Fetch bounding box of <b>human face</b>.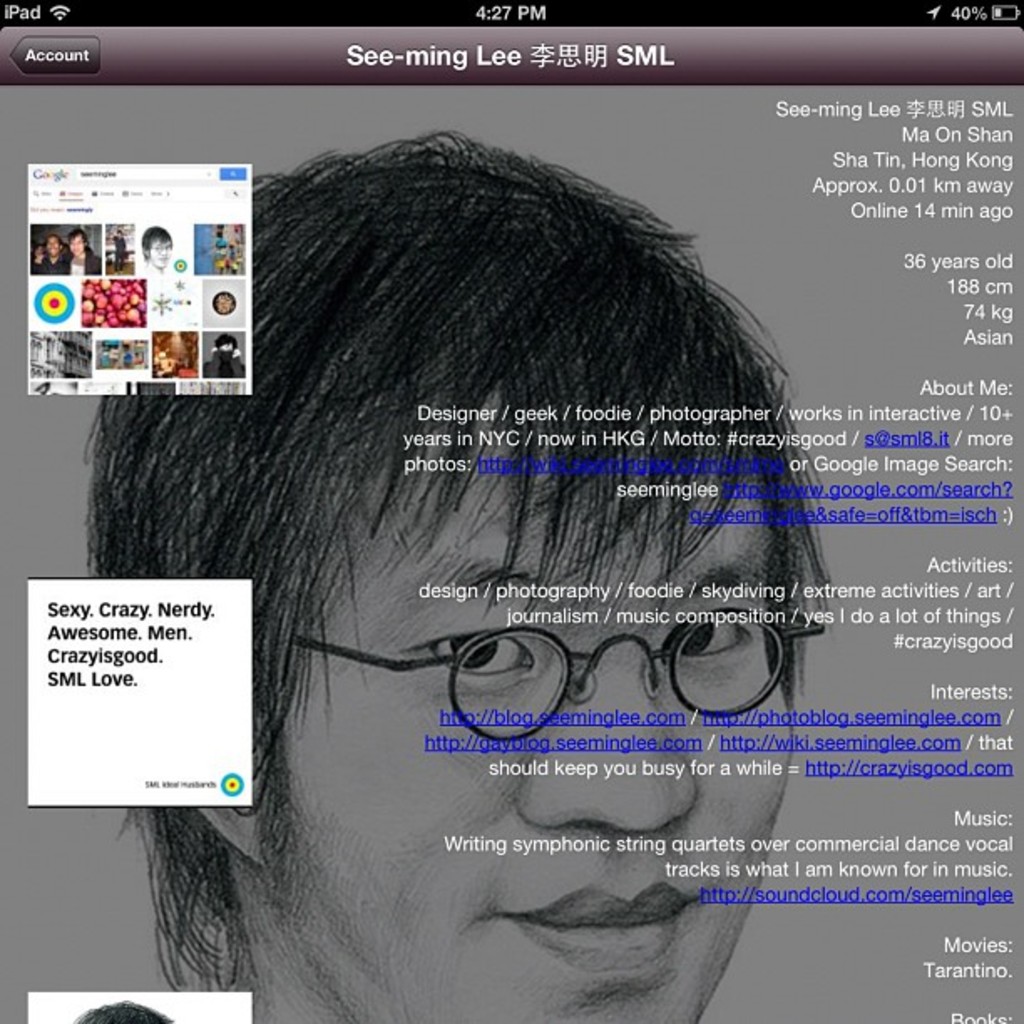
Bbox: region(284, 397, 801, 1022).
